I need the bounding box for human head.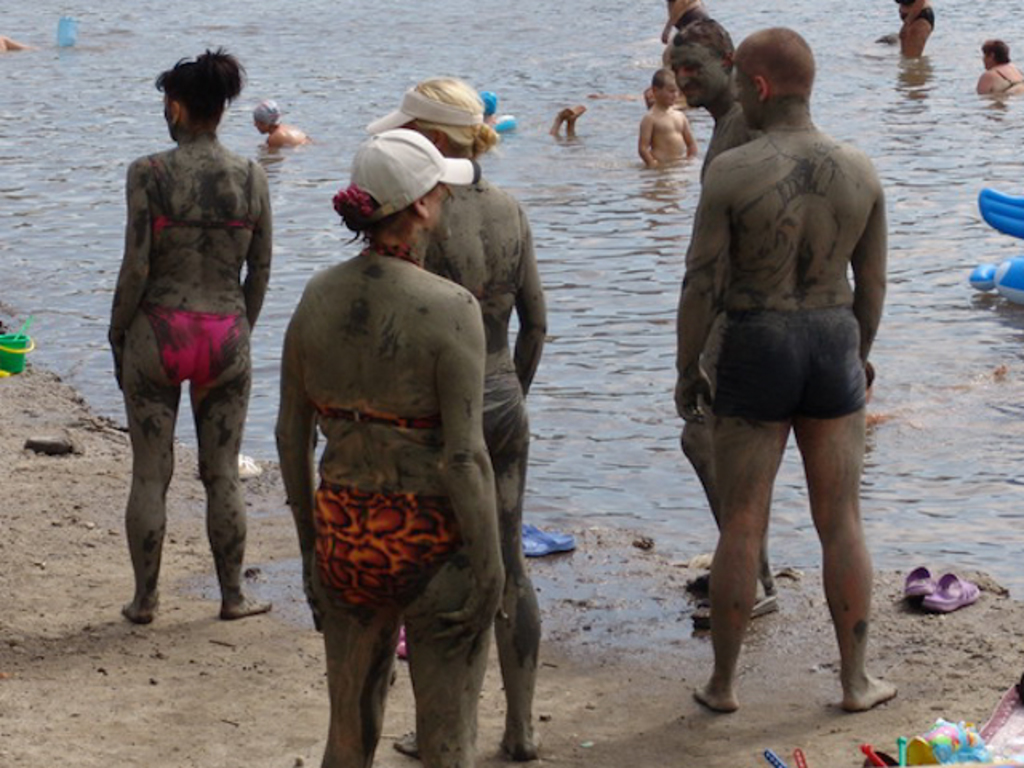
Here it is: [left=347, top=131, right=446, bottom=240].
